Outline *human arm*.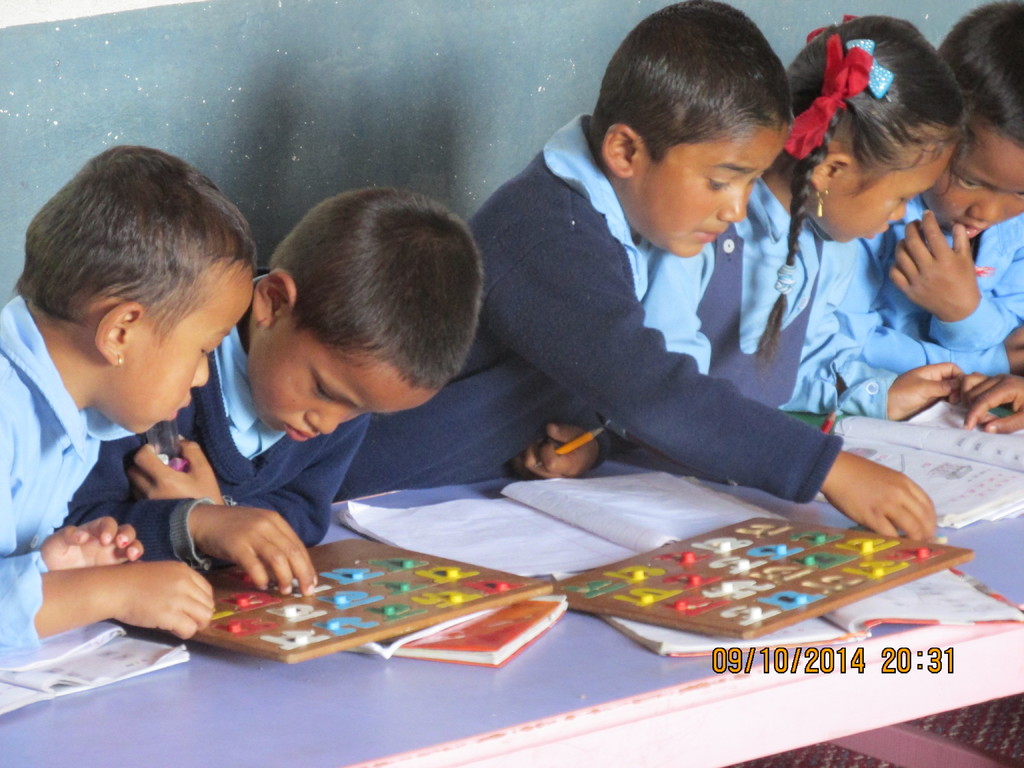
Outline: x1=518 y1=404 x2=618 y2=484.
